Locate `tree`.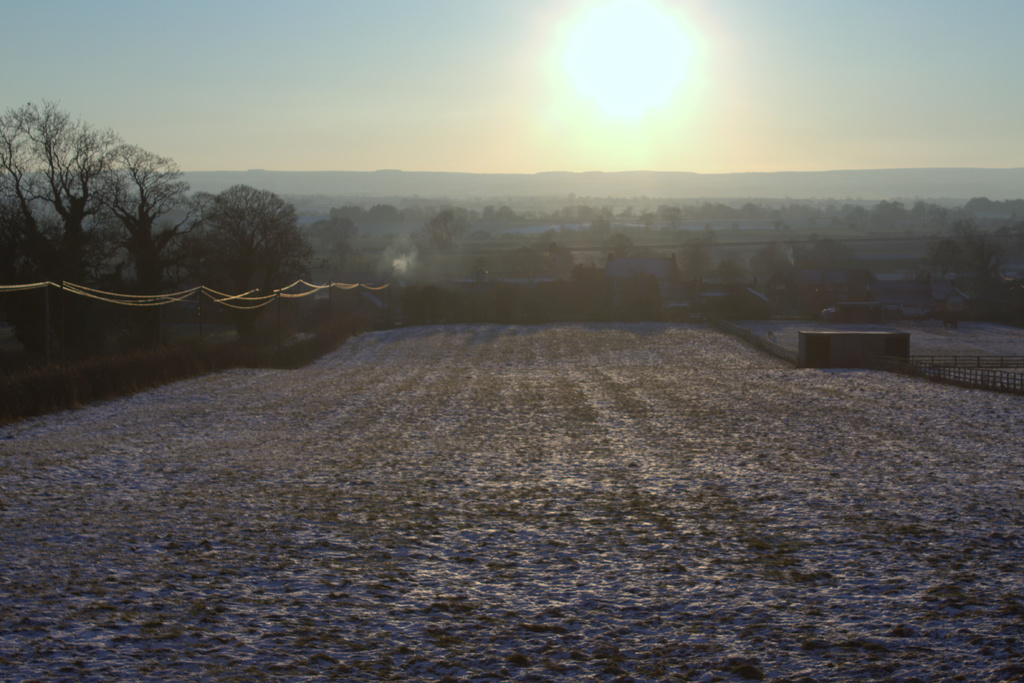
Bounding box: region(184, 183, 307, 292).
